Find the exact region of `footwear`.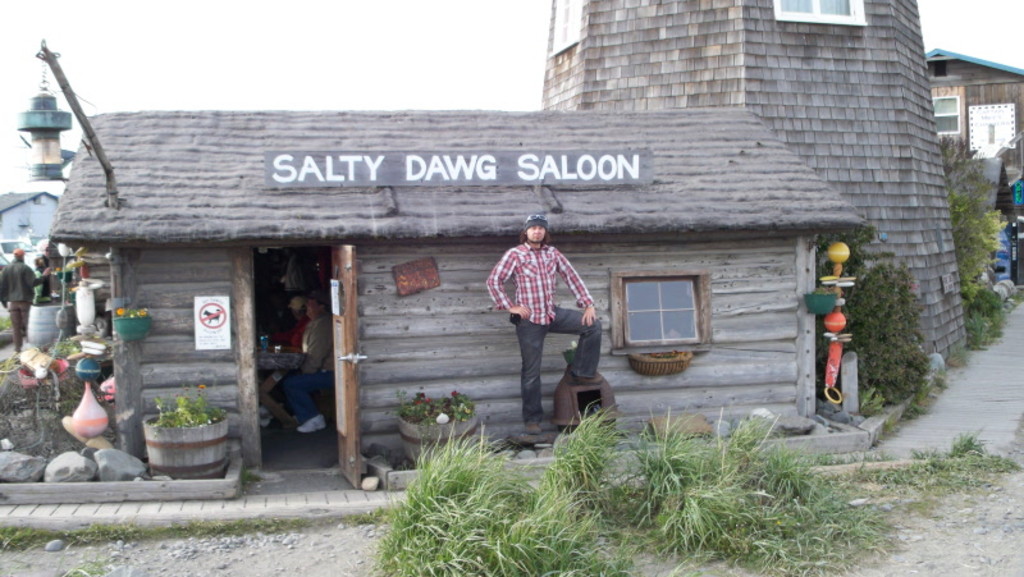
Exact region: box=[298, 415, 325, 434].
